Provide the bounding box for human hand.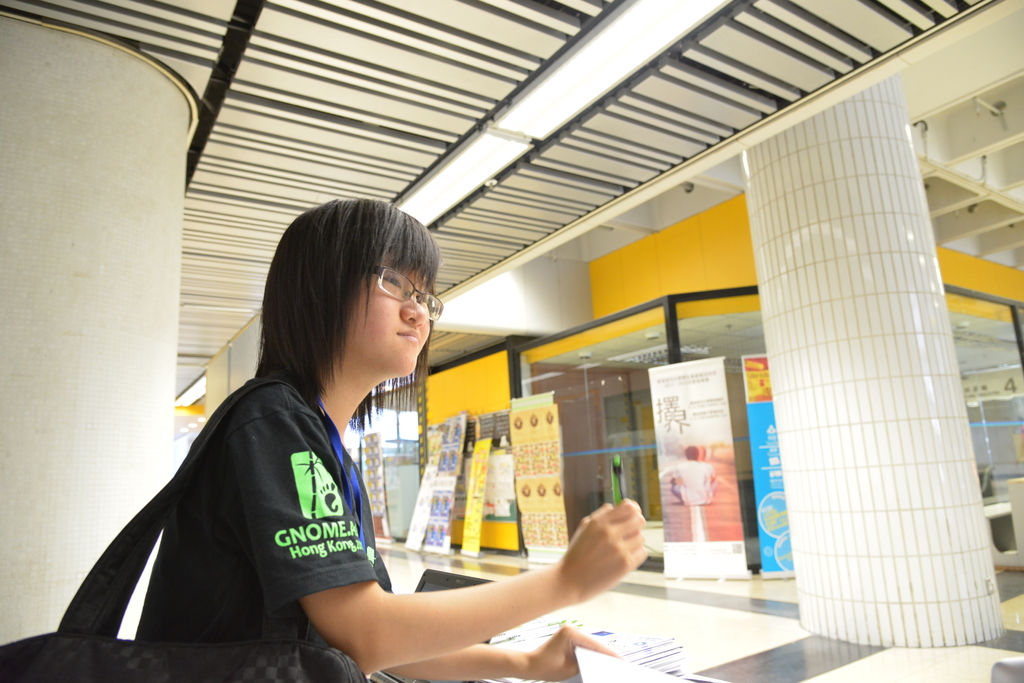
rect(560, 523, 659, 598).
